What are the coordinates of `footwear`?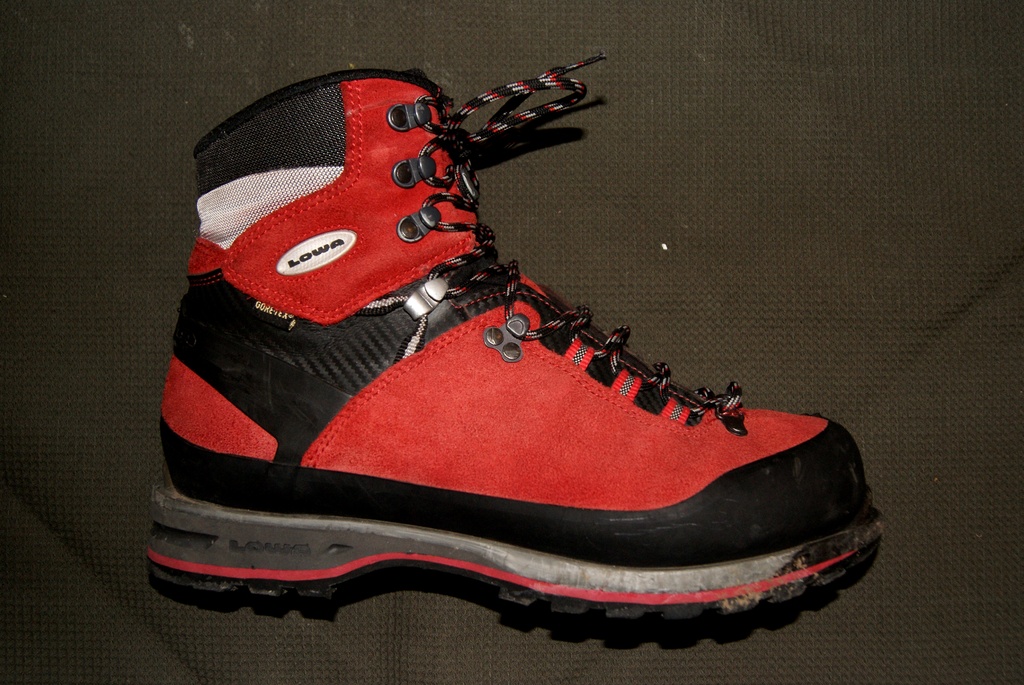
bbox=(142, 61, 883, 625).
